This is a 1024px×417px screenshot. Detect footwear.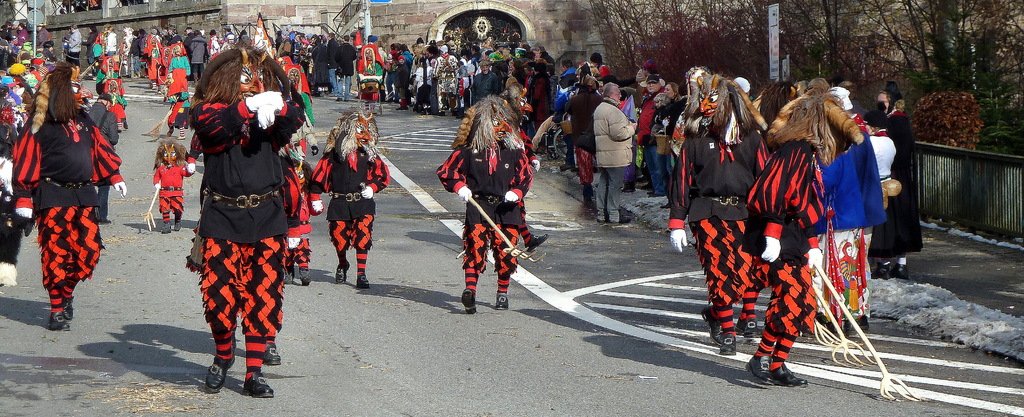
<region>736, 318, 751, 341</region>.
